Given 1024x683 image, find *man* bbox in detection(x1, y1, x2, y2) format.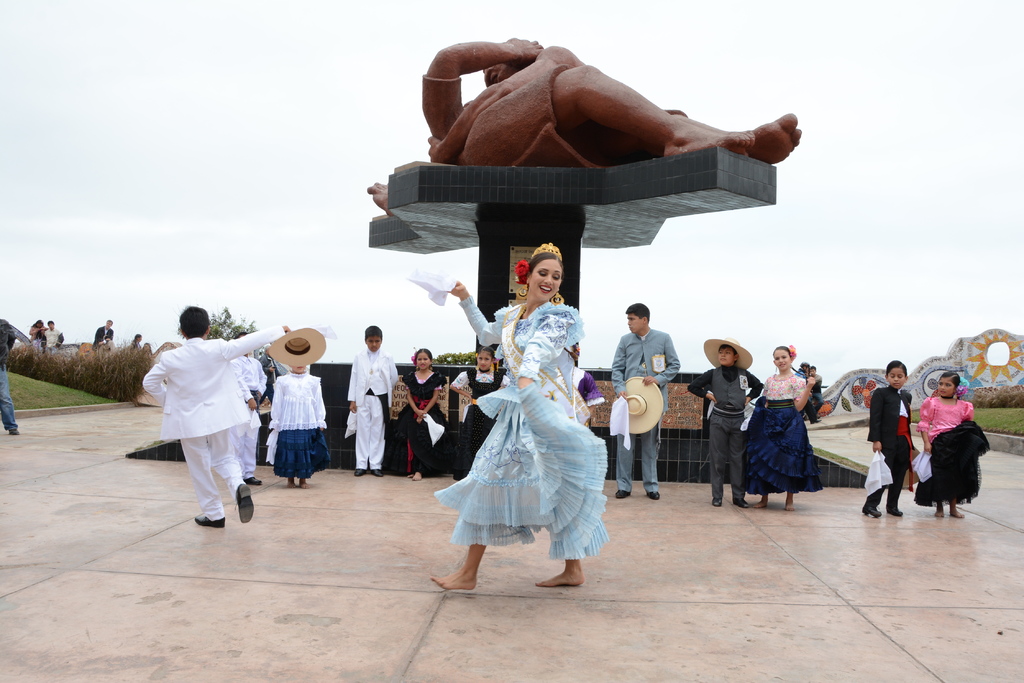
detection(419, 30, 801, 177).
